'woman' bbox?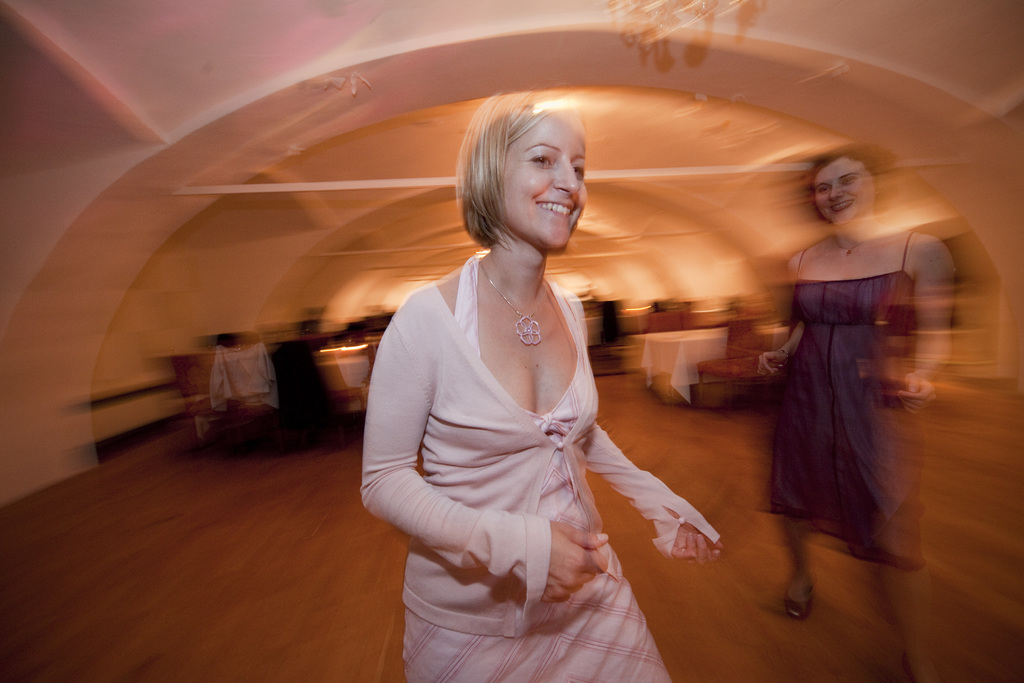
box=[760, 147, 956, 682]
